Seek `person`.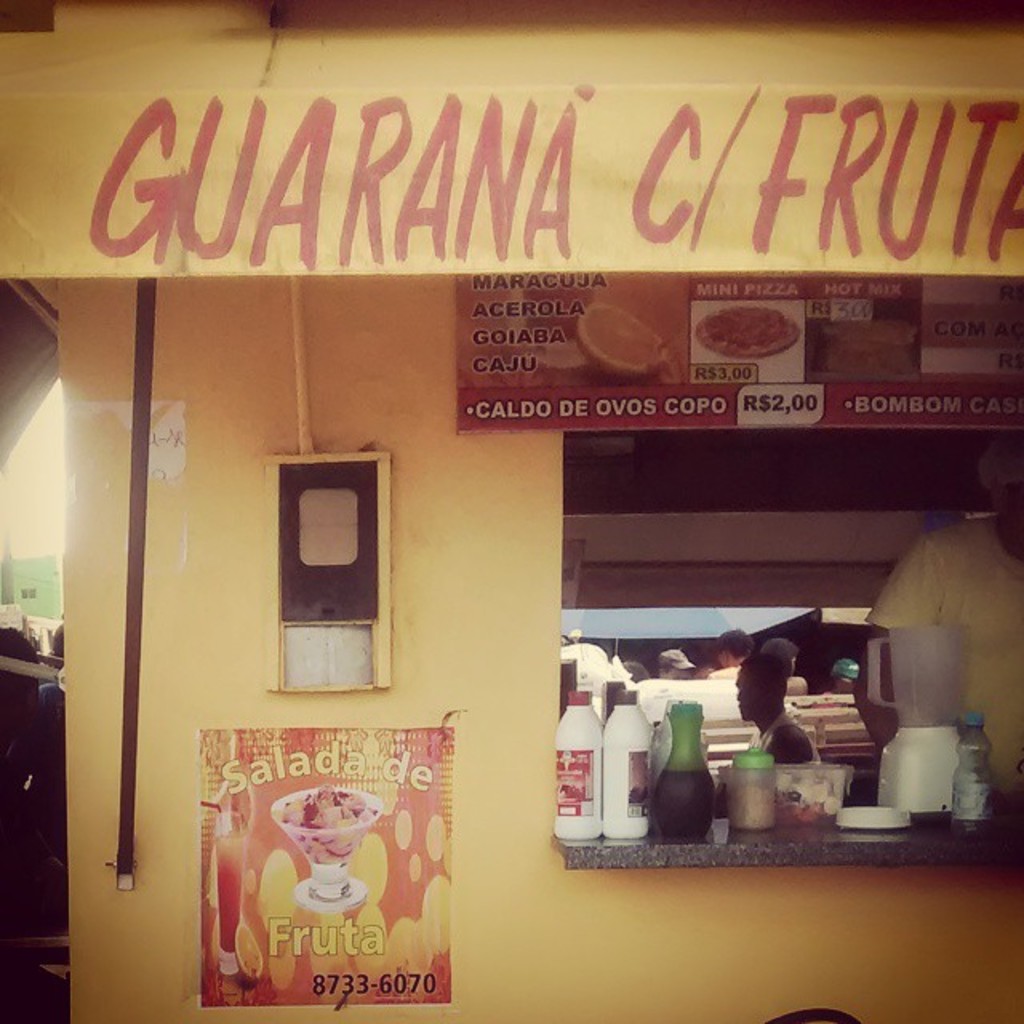
Rect(715, 630, 742, 675).
